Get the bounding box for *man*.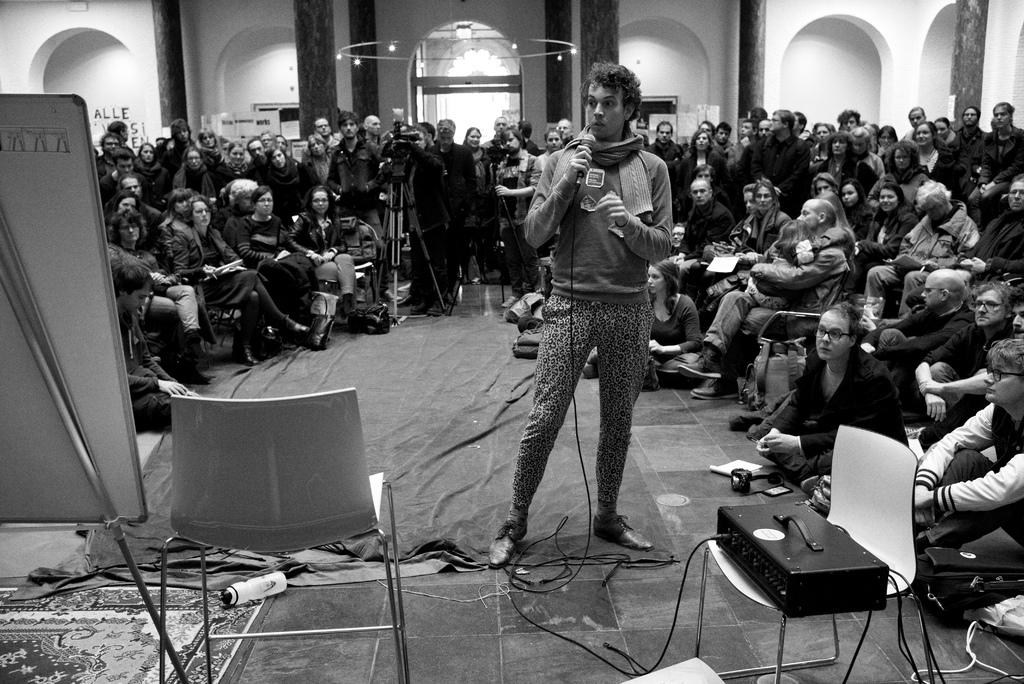
crop(684, 202, 858, 402).
